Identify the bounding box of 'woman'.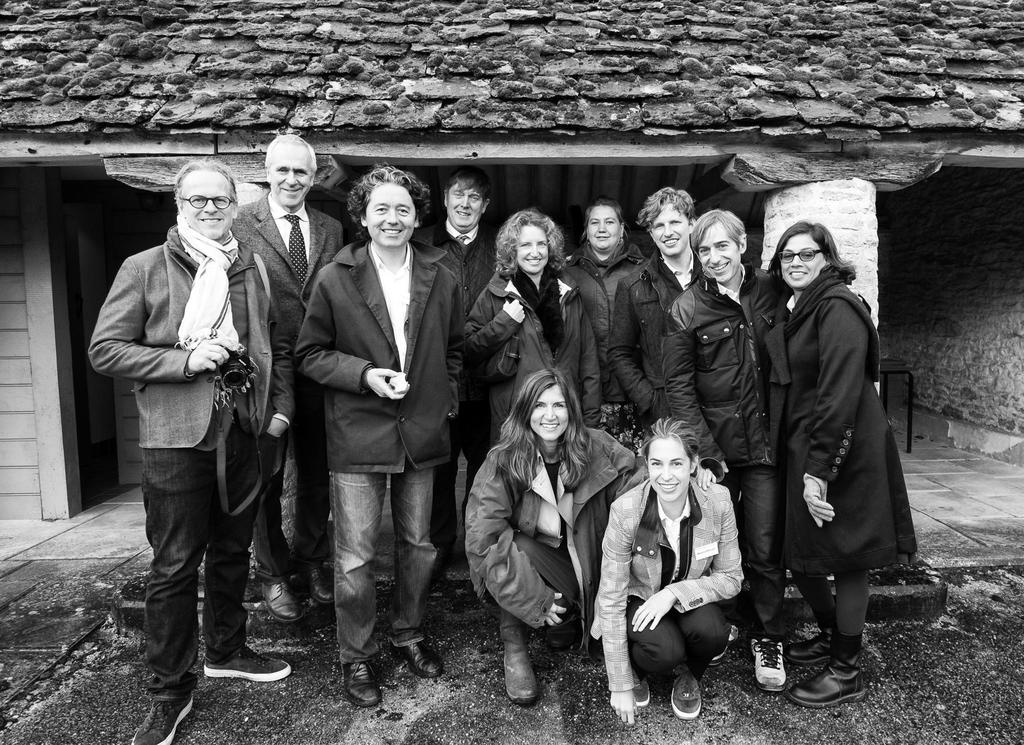
{"left": 594, "top": 414, "right": 744, "bottom": 723}.
